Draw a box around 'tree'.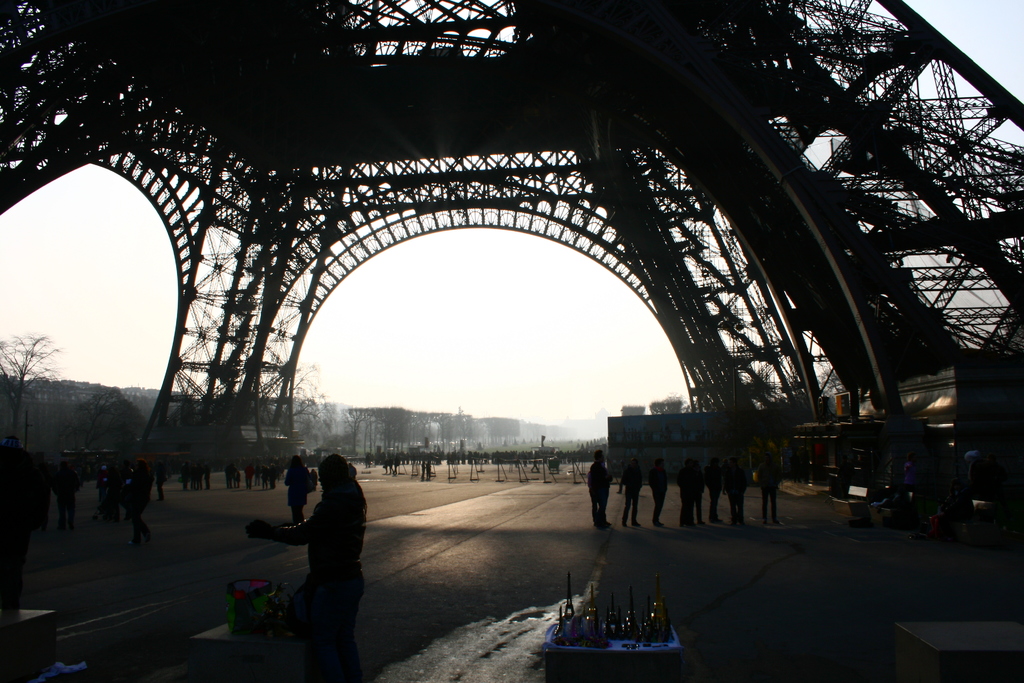
detection(0, 332, 59, 443).
